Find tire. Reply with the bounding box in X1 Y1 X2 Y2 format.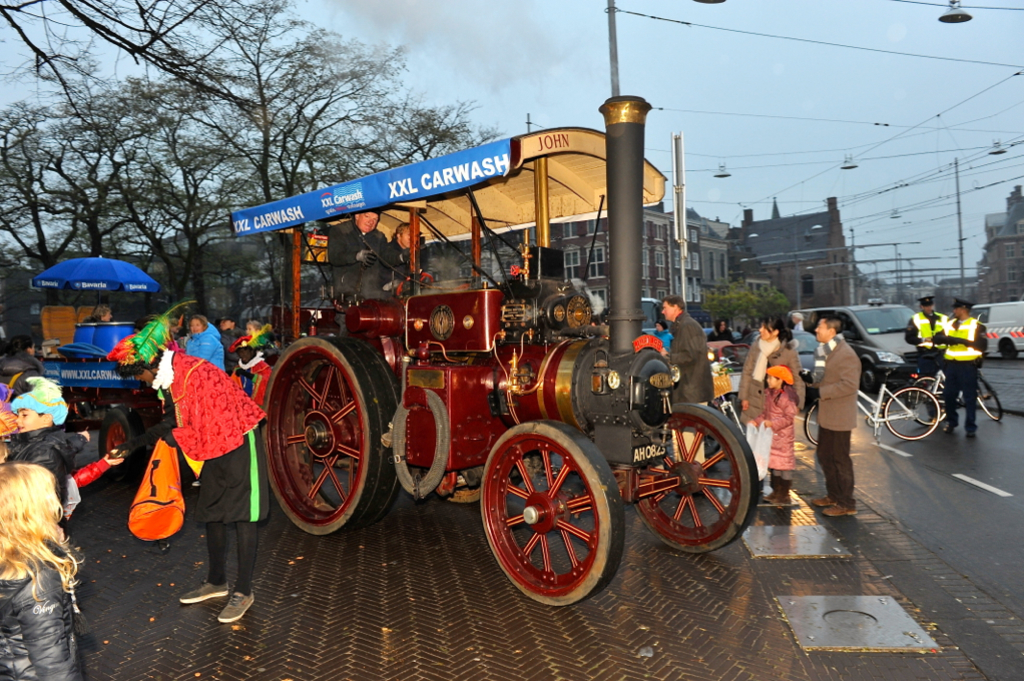
883 389 944 439.
